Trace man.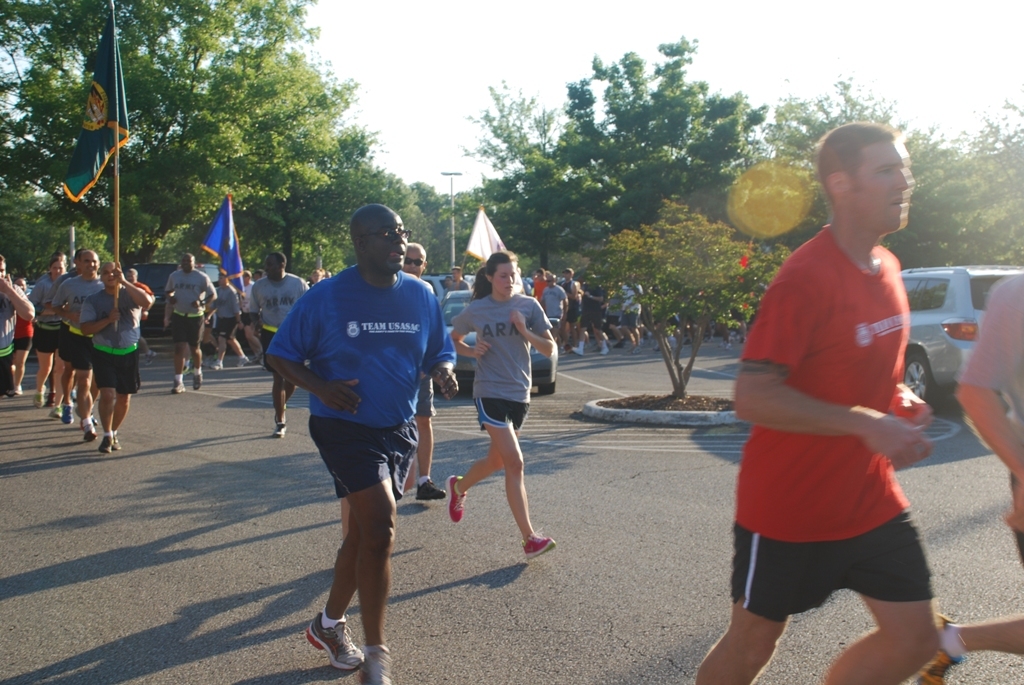
Traced to [x1=206, y1=271, x2=246, y2=376].
